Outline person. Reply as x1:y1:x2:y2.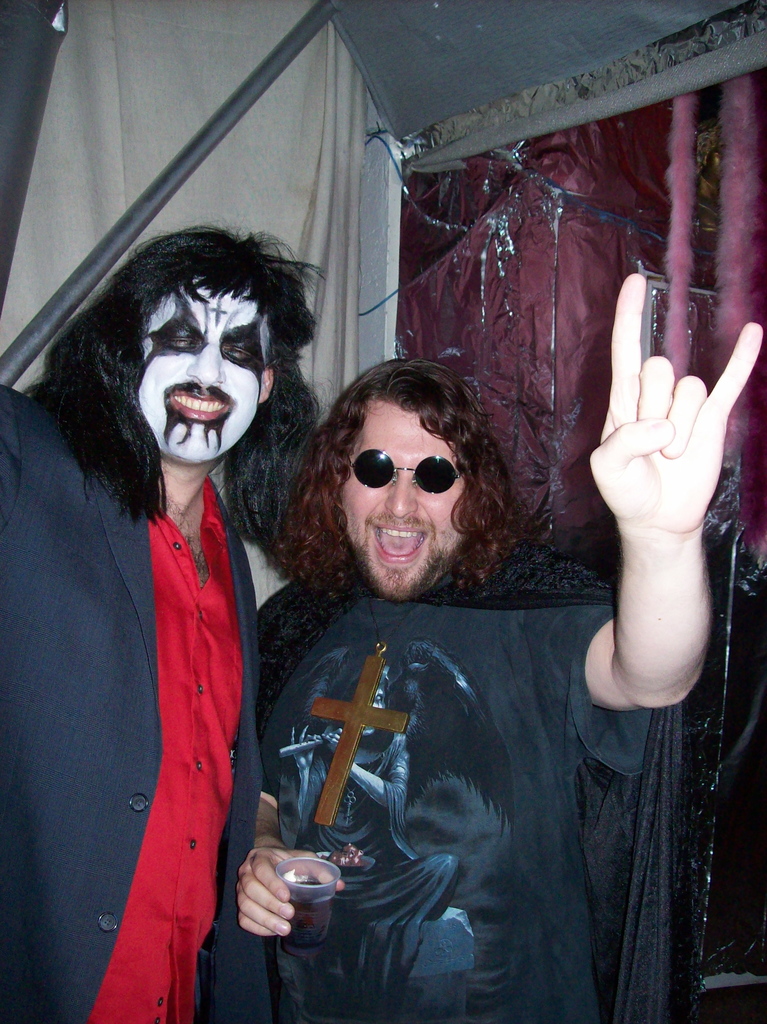
28:216:305:1010.
